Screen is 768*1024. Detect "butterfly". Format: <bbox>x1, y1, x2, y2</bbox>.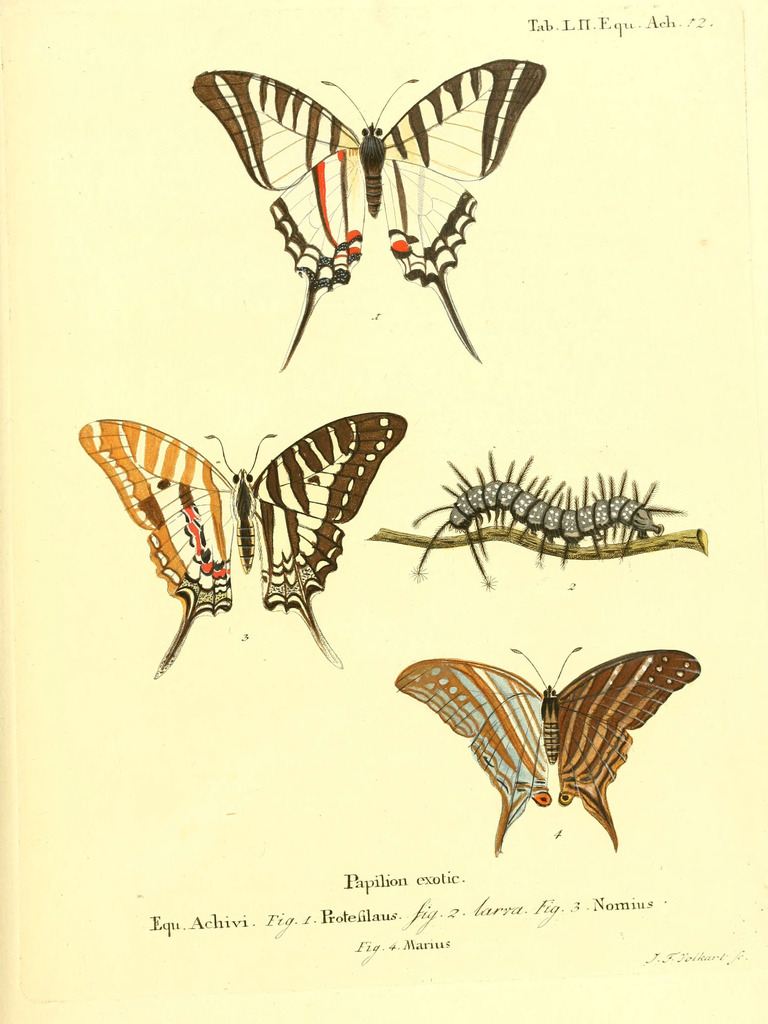
<bbox>184, 60, 555, 371</bbox>.
